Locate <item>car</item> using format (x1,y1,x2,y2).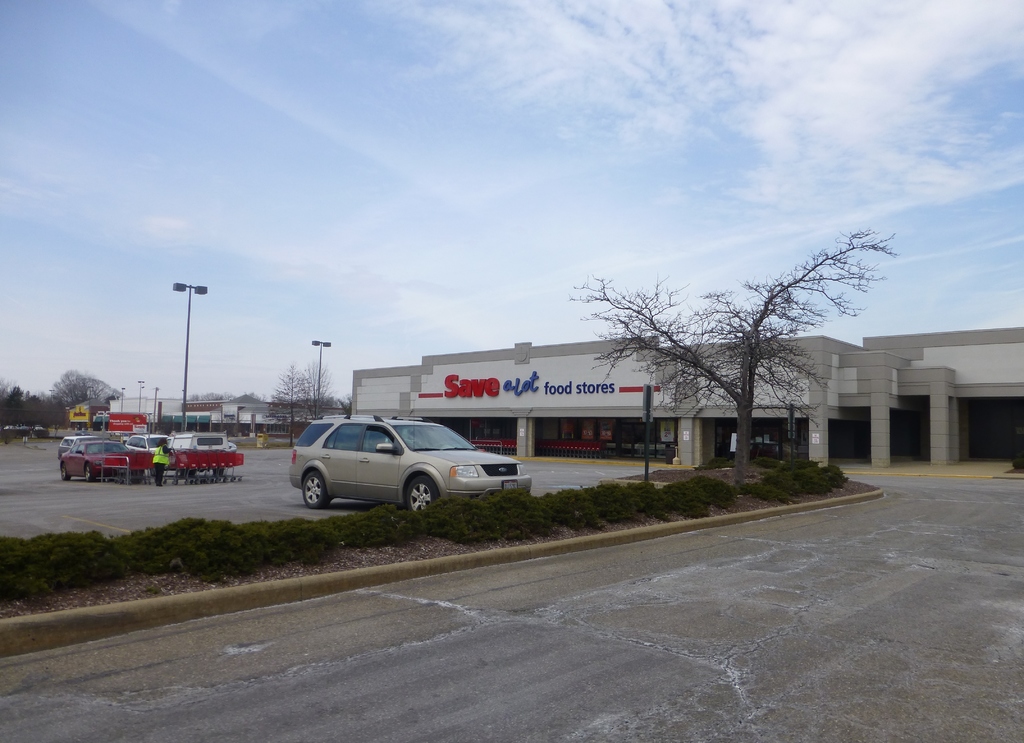
(230,441,236,450).
